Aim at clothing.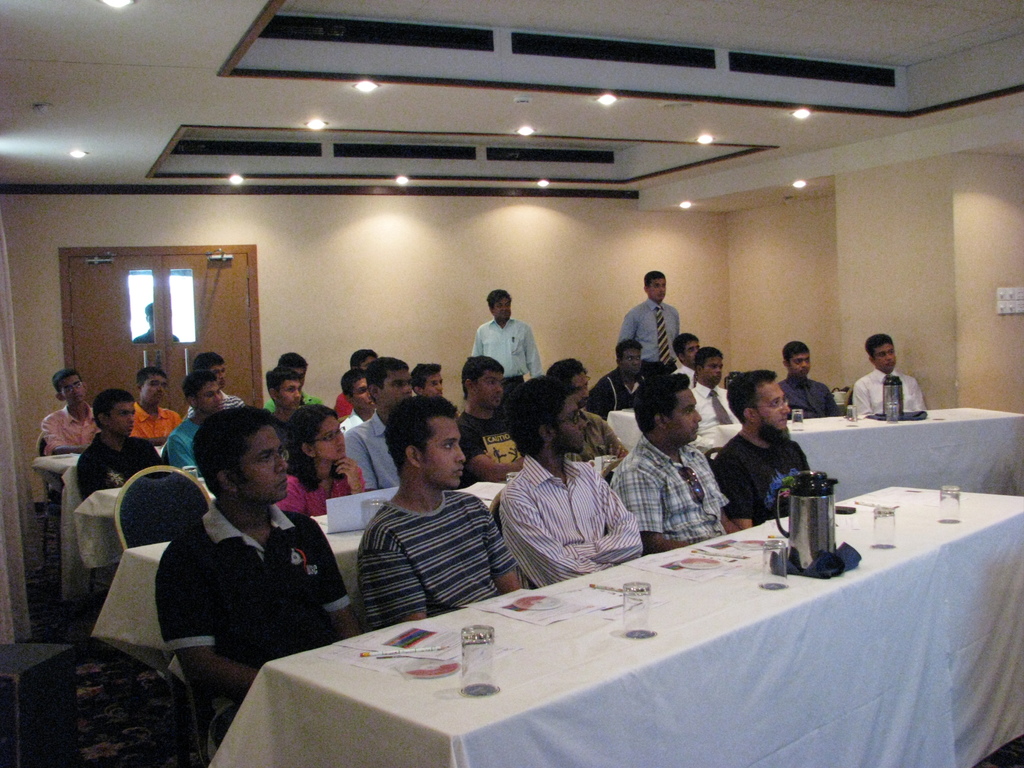
Aimed at x1=343, y1=406, x2=401, y2=491.
